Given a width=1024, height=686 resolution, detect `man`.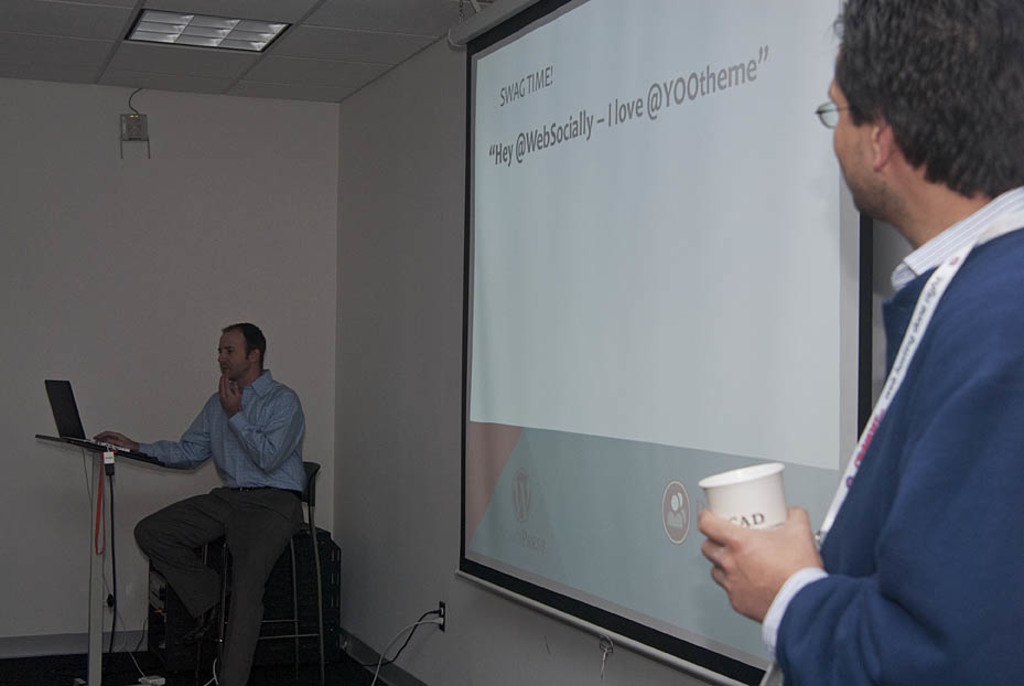
box(93, 320, 306, 685).
